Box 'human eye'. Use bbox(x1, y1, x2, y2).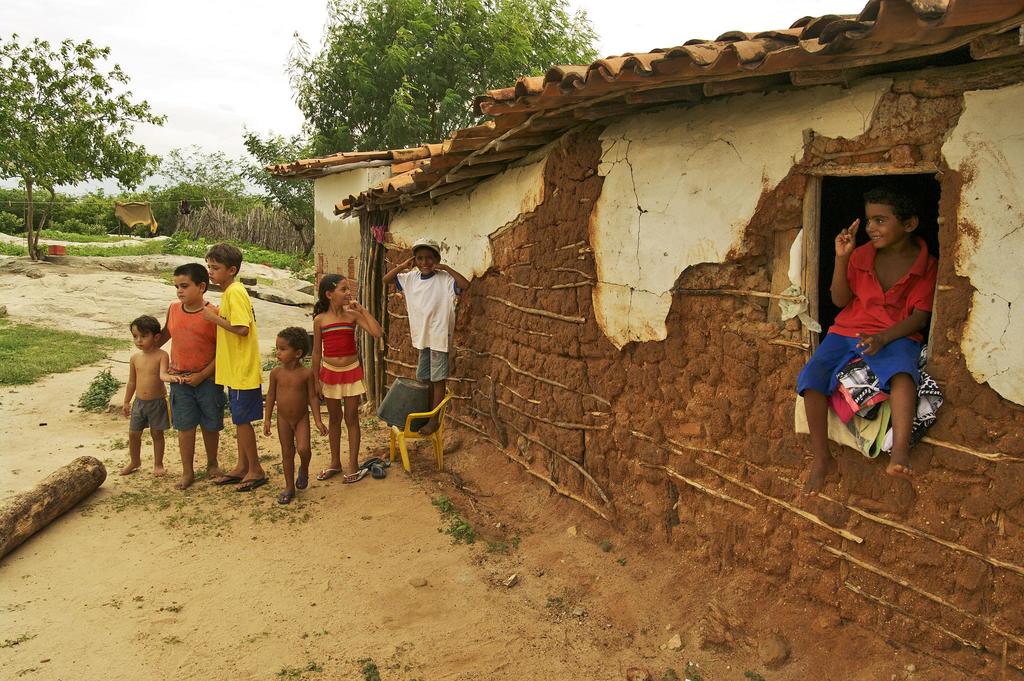
bbox(280, 346, 286, 352).
